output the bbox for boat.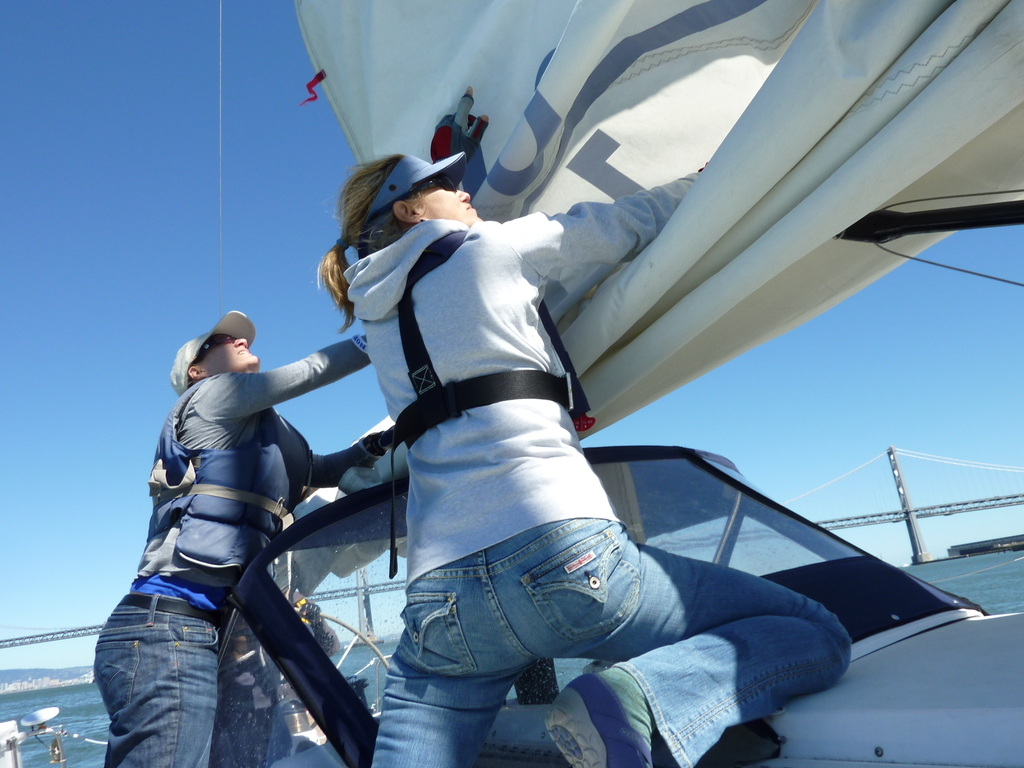
left=207, top=0, right=1023, bottom=767.
